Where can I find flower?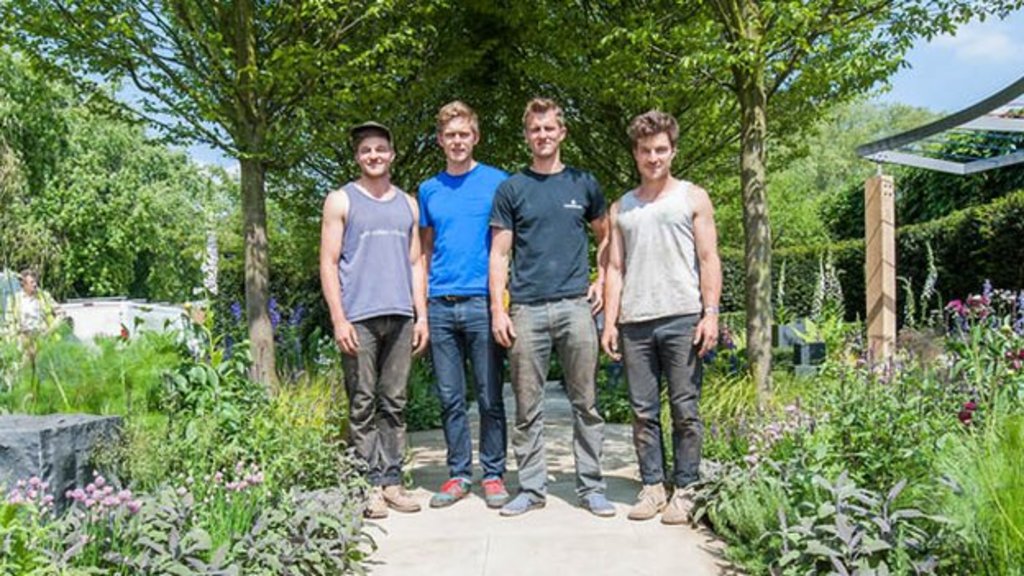
You can find it at detection(725, 432, 765, 469).
